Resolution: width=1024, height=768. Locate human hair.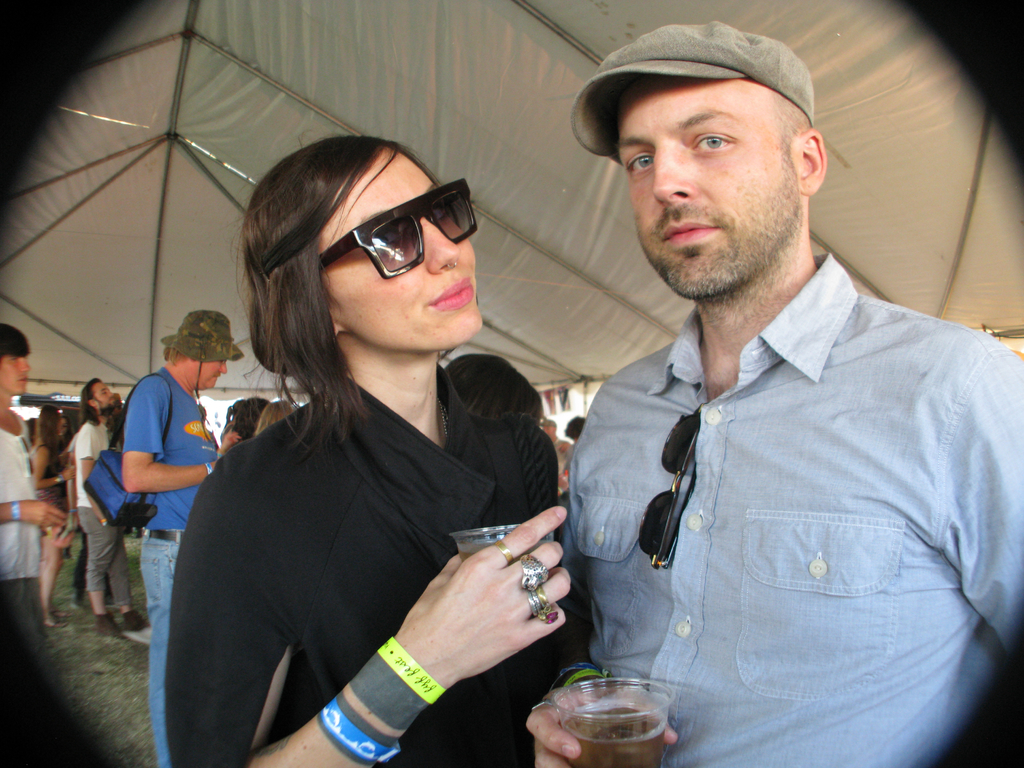
(79,376,102,427).
